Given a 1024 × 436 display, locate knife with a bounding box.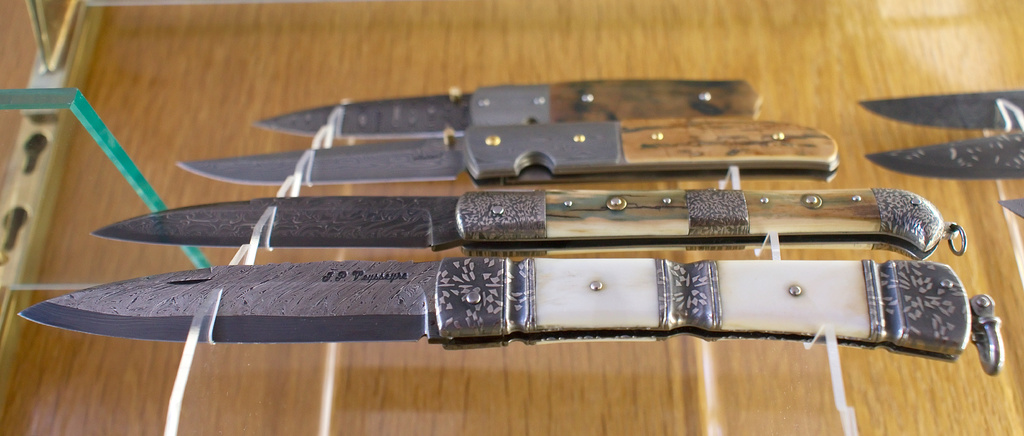
Located: (left=863, top=128, right=1023, bottom=177).
